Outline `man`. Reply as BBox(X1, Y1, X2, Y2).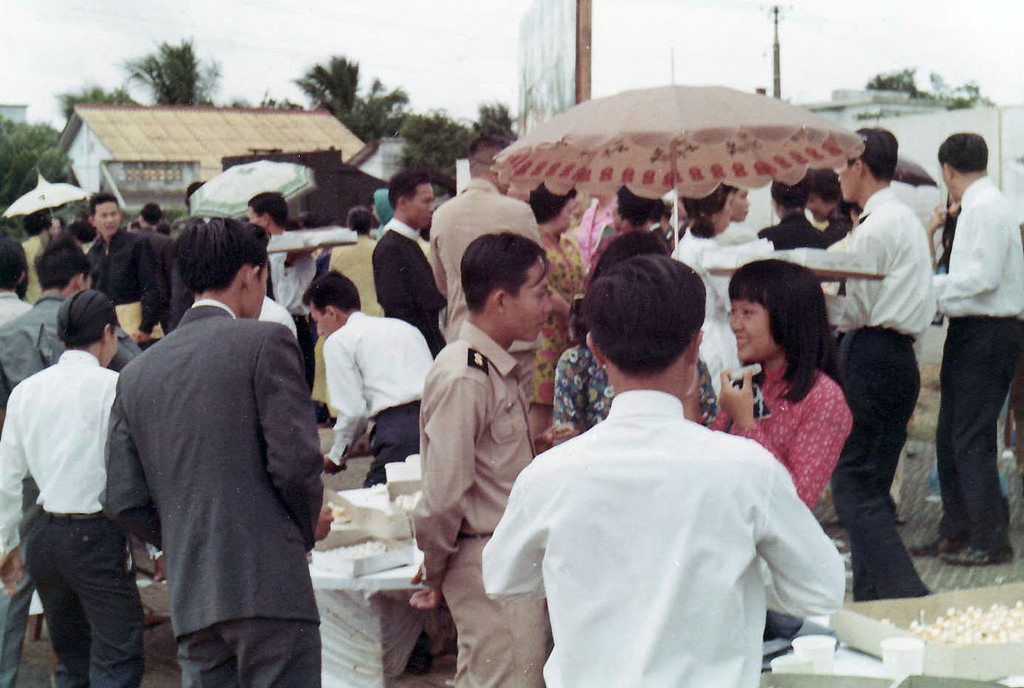
BBox(426, 132, 579, 430).
